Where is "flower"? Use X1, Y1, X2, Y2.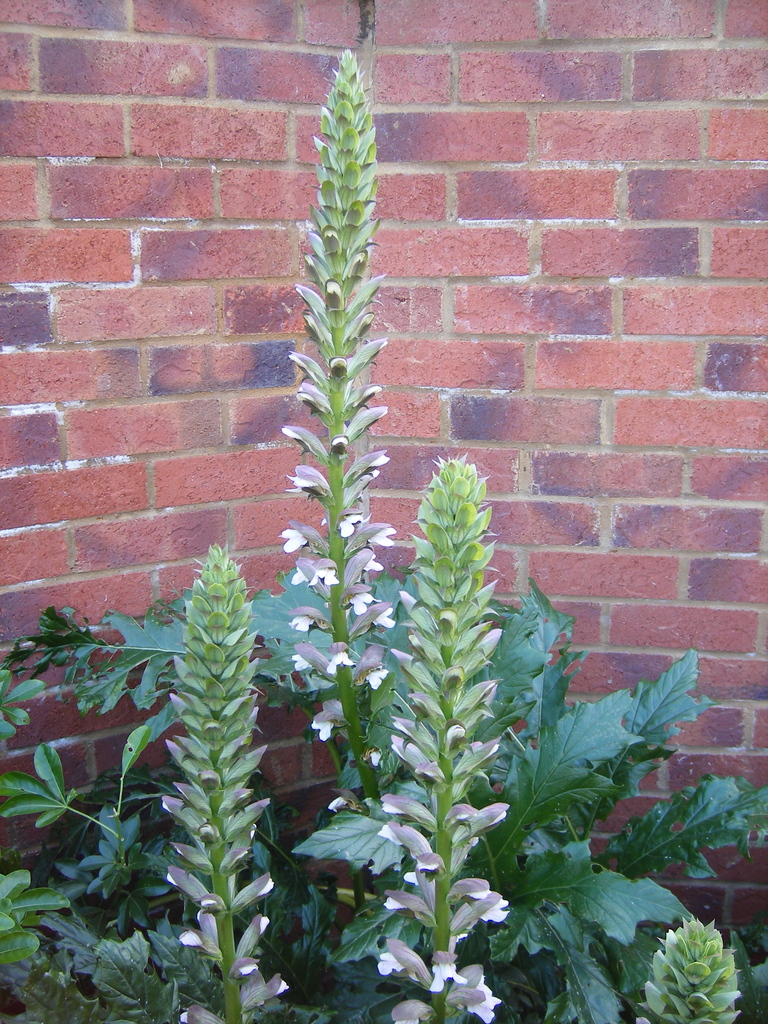
374, 582, 489, 1023.
